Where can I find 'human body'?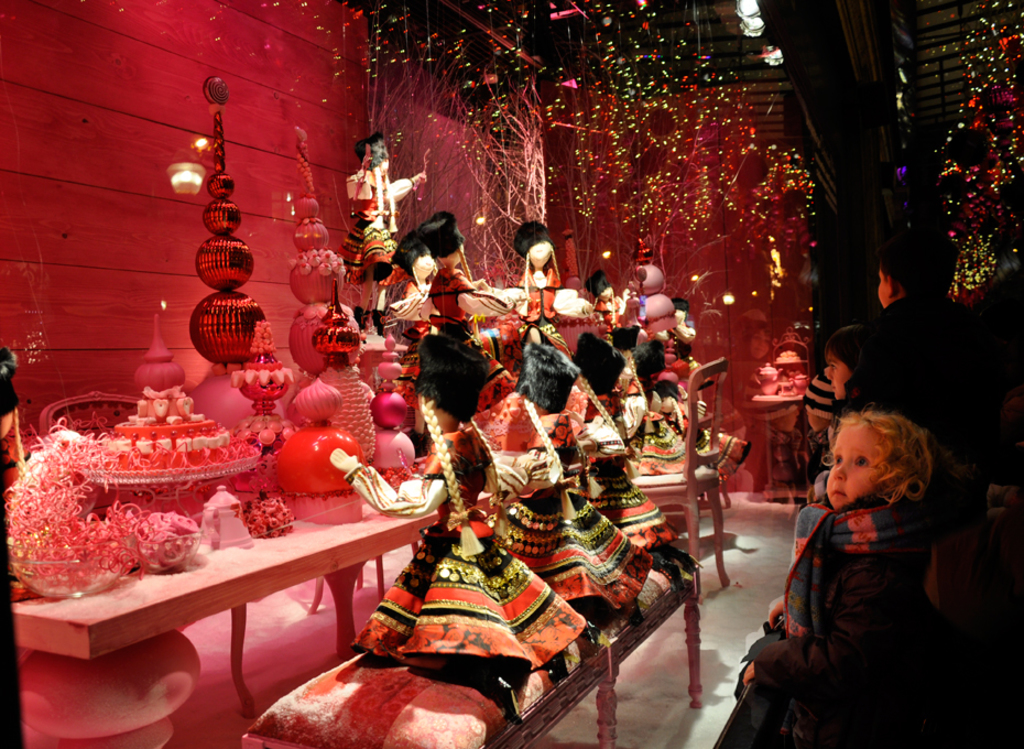
You can find it at x1=869, y1=234, x2=990, y2=467.
